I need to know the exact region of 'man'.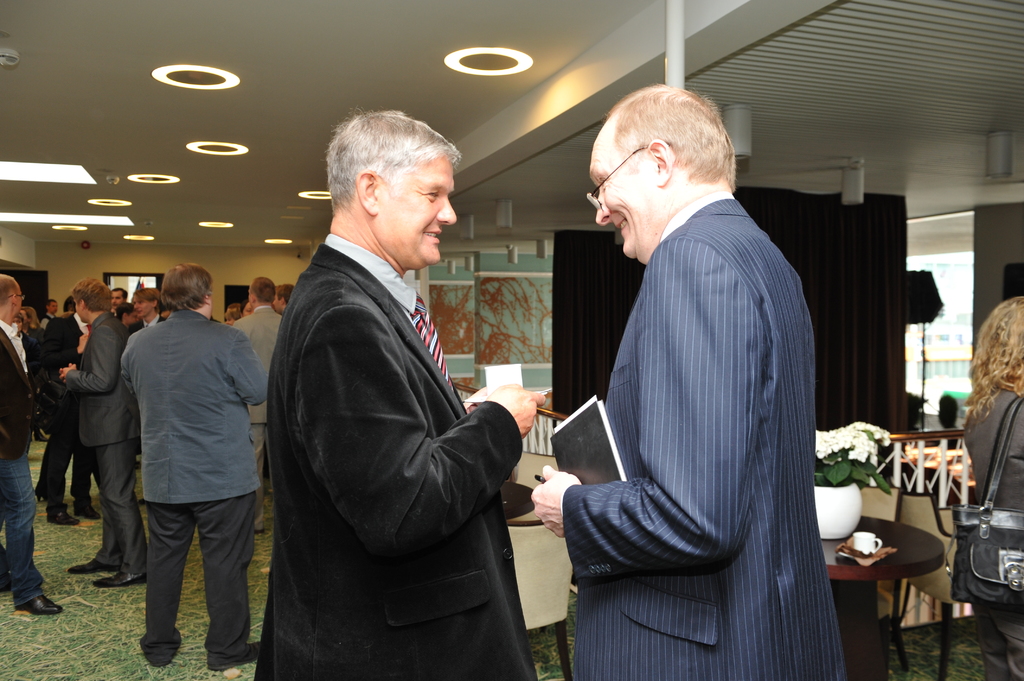
Region: (0,269,61,621).
